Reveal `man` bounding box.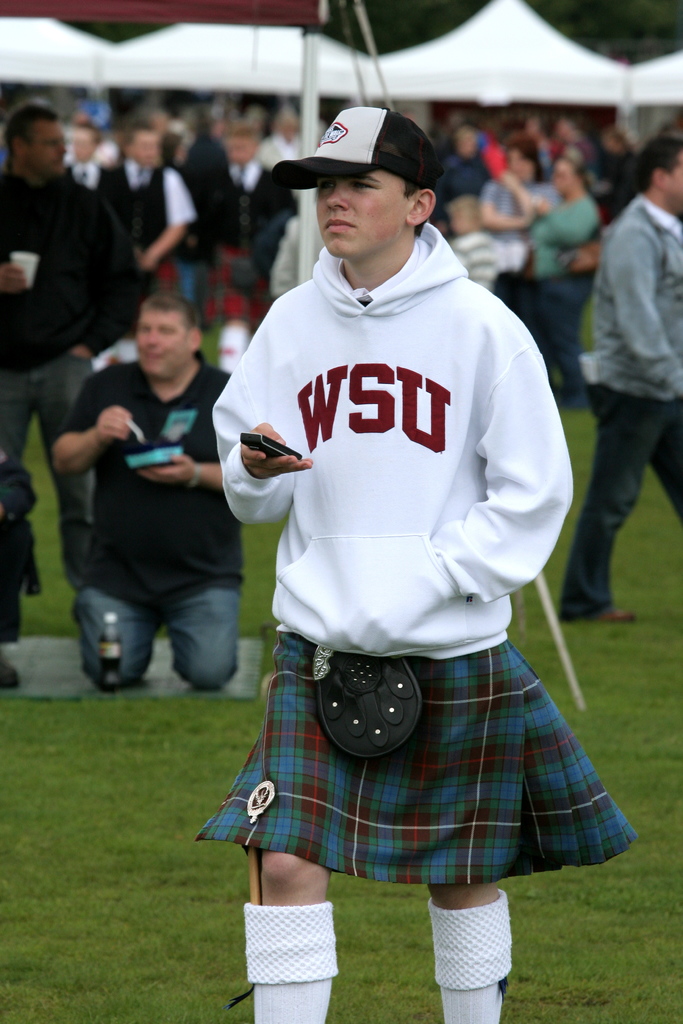
Revealed: 270,118,292,171.
